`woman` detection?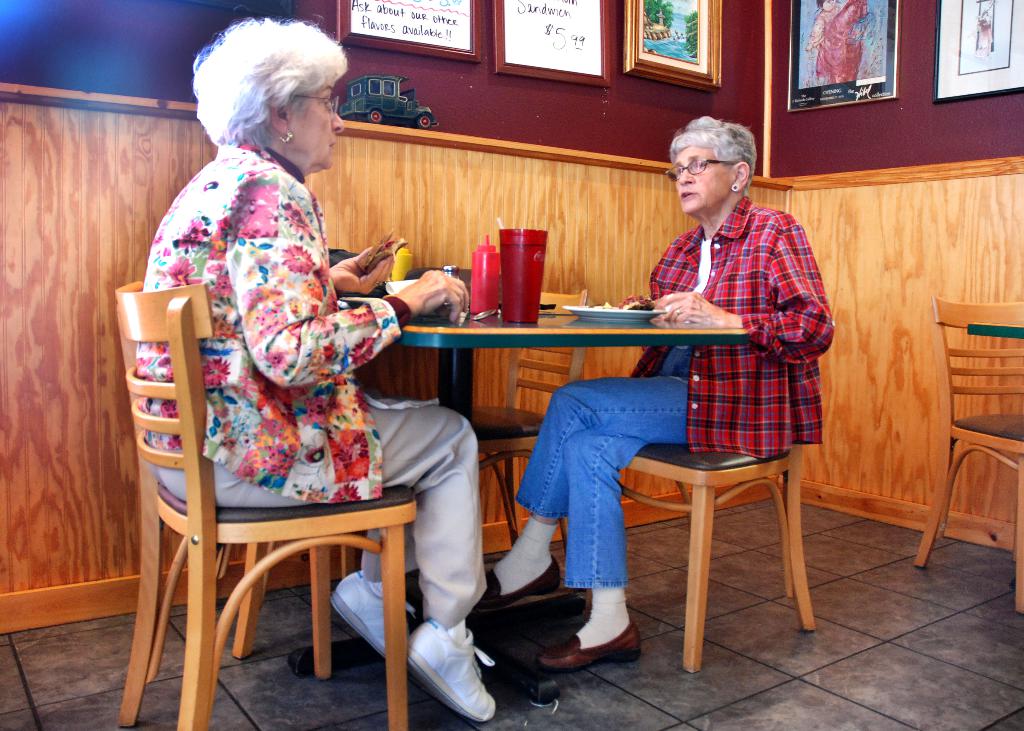
[467, 119, 840, 676]
